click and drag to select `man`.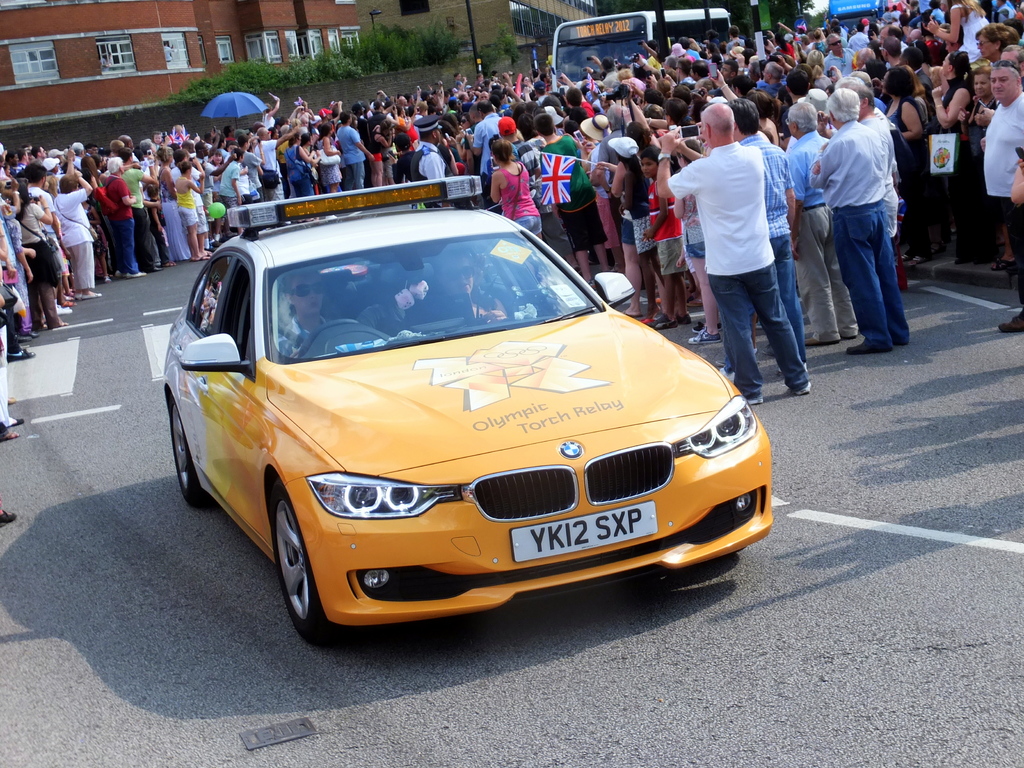
Selection: {"x1": 118, "y1": 135, "x2": 141, "y2": 165}.
